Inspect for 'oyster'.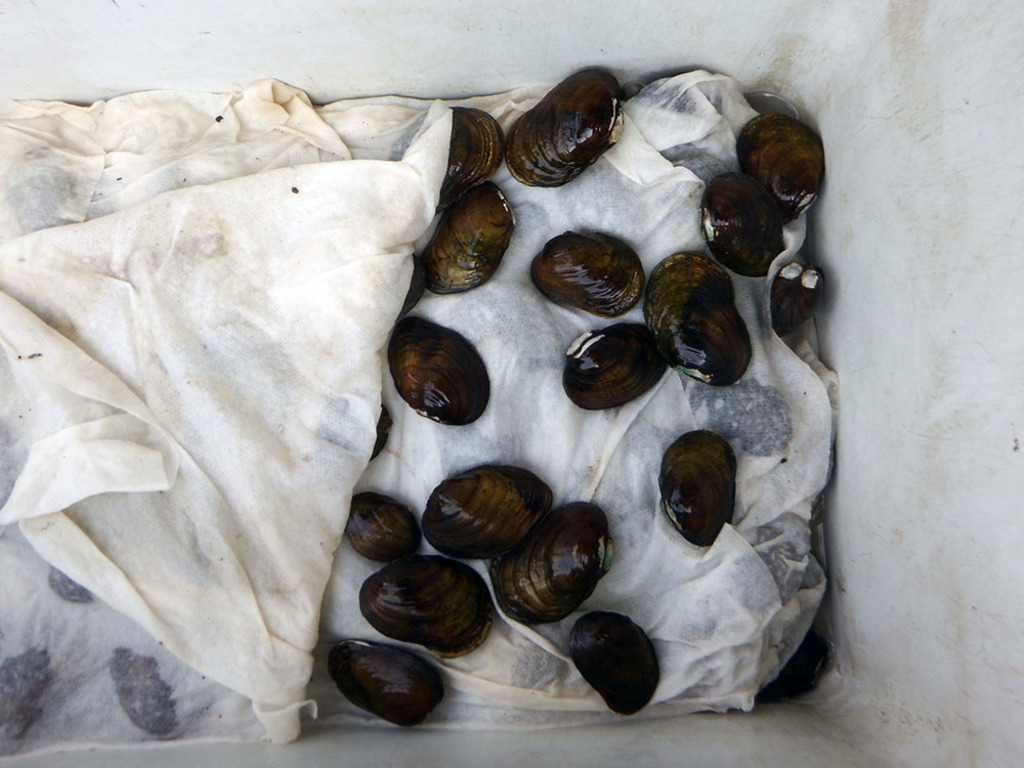
Inspection: 419:459:557:565.
